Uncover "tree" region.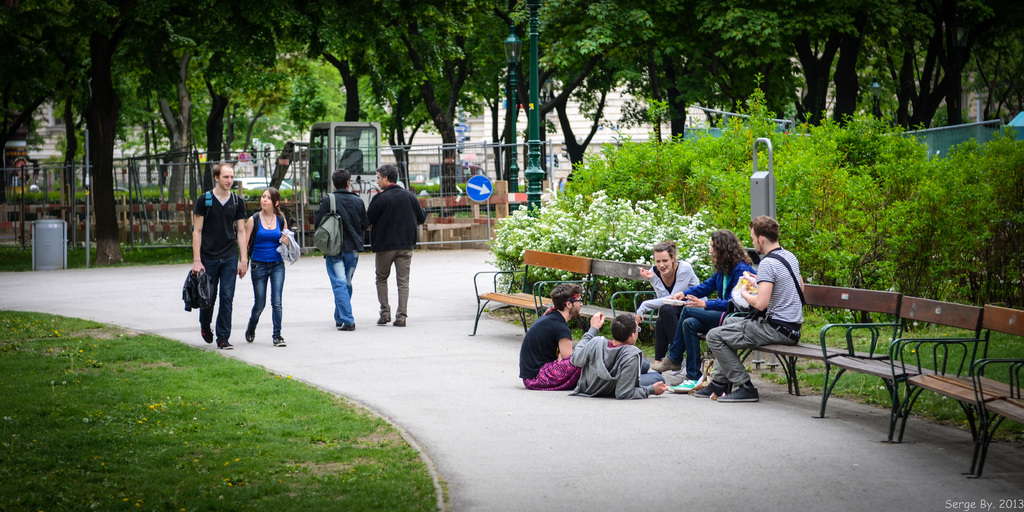
Uncovered: bbox(502, 0, 619, 209).
